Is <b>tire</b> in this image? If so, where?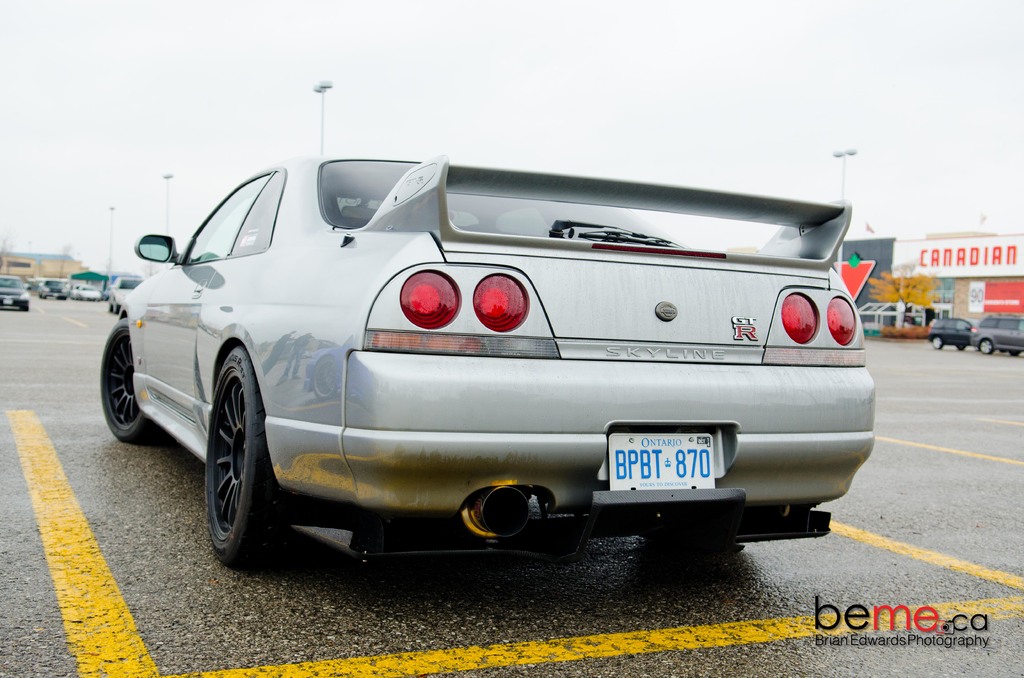
Yes, at box(101, 318, 166, 444).
